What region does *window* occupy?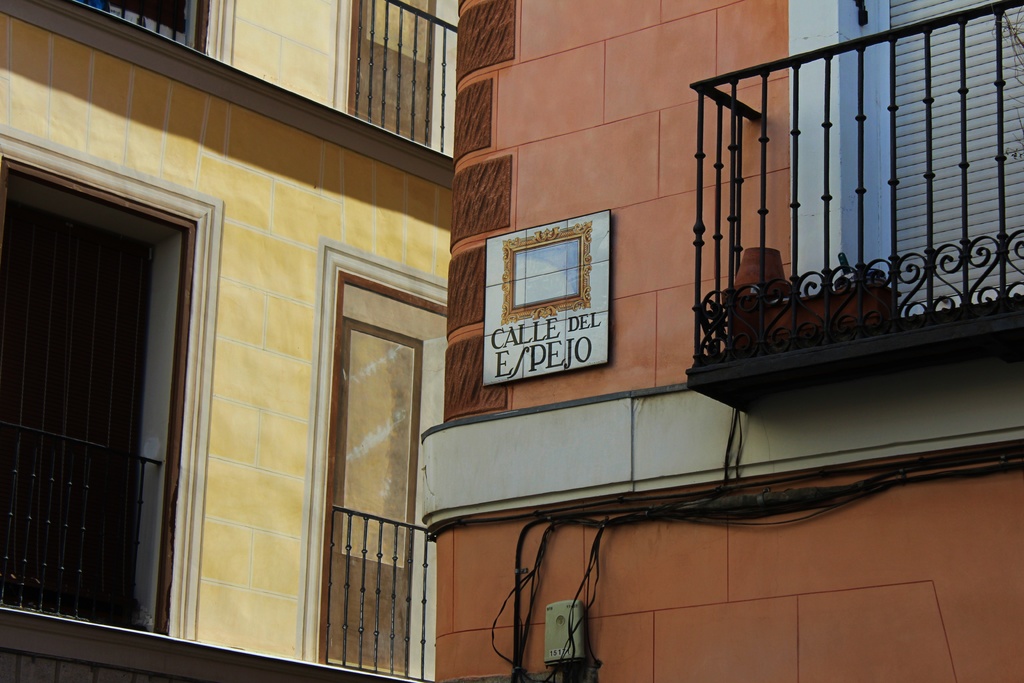
box=[34, 0, 234, 56].
